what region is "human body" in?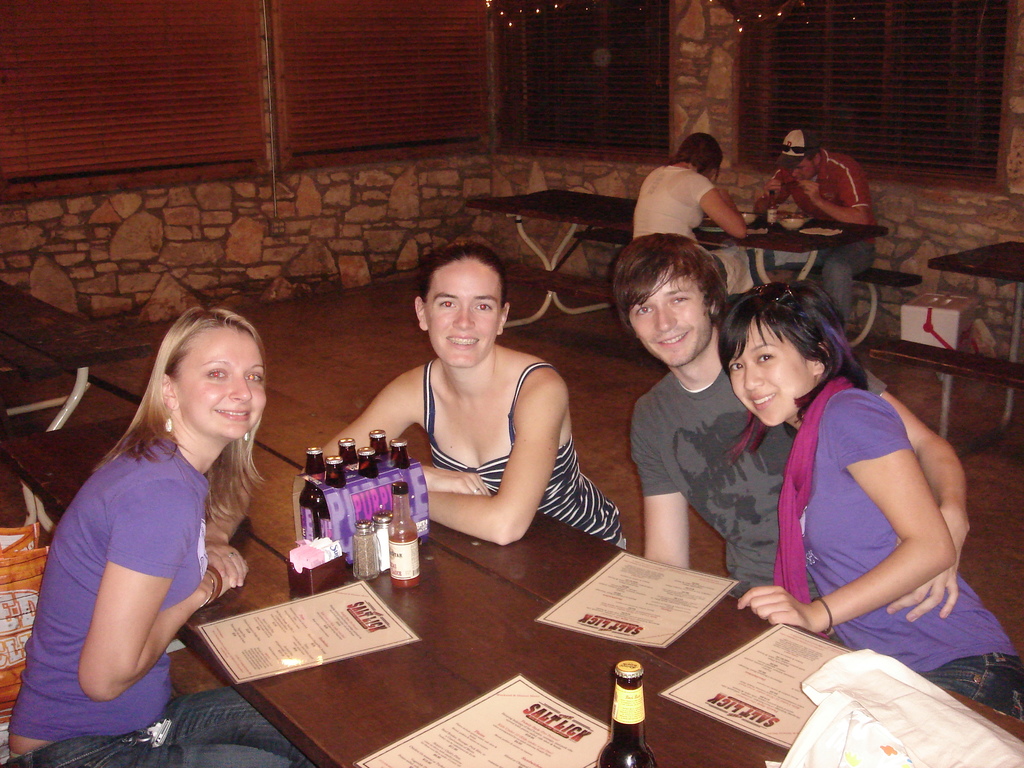
box(733, 269, 1023, 714).
